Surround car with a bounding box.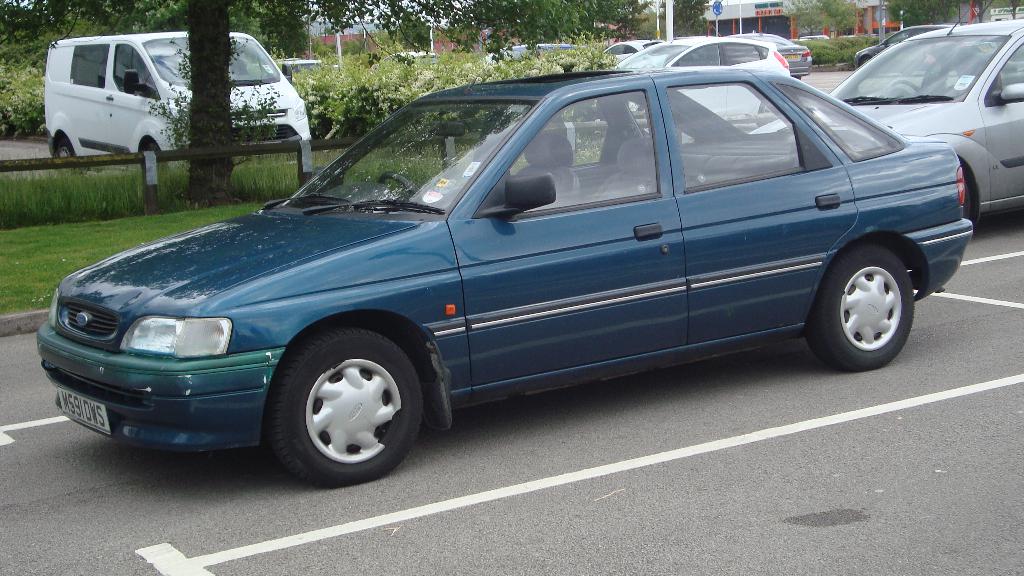
Rect(477, 44, 582, 72).
